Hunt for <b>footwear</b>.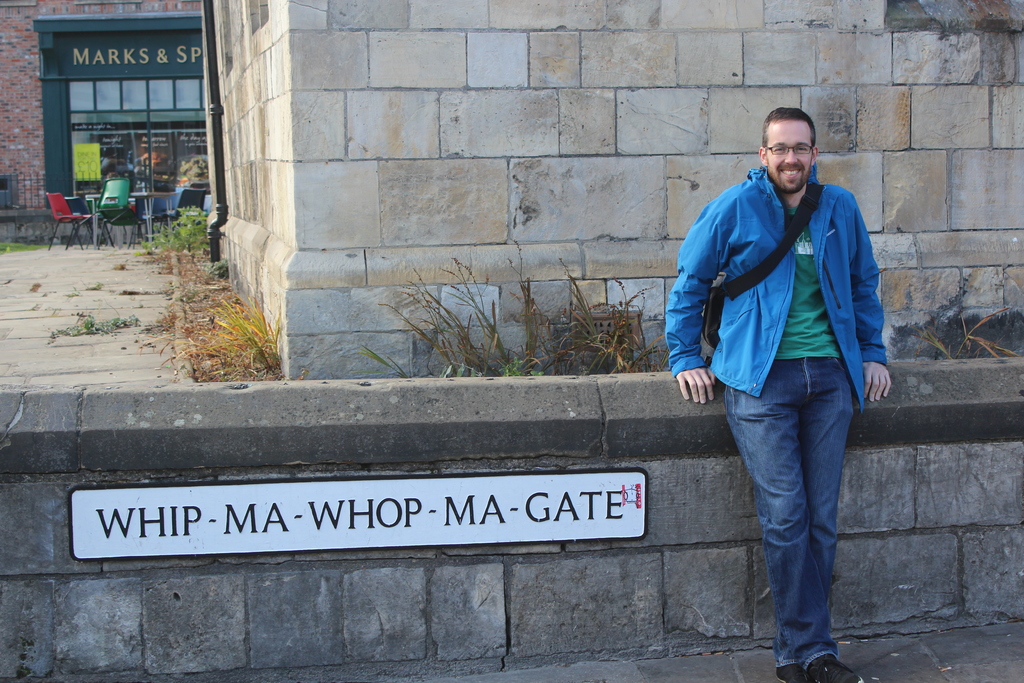
Hunted down at x1=804, y1=655, x2=863, y2=682.
